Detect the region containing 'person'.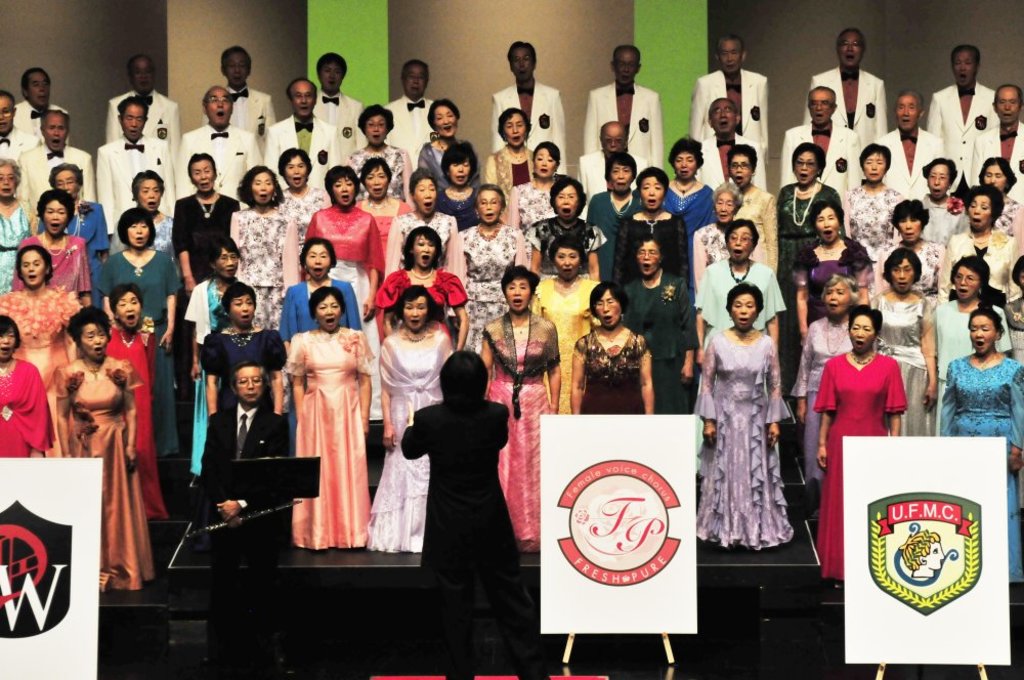
box(845, 143, 908, 261).
